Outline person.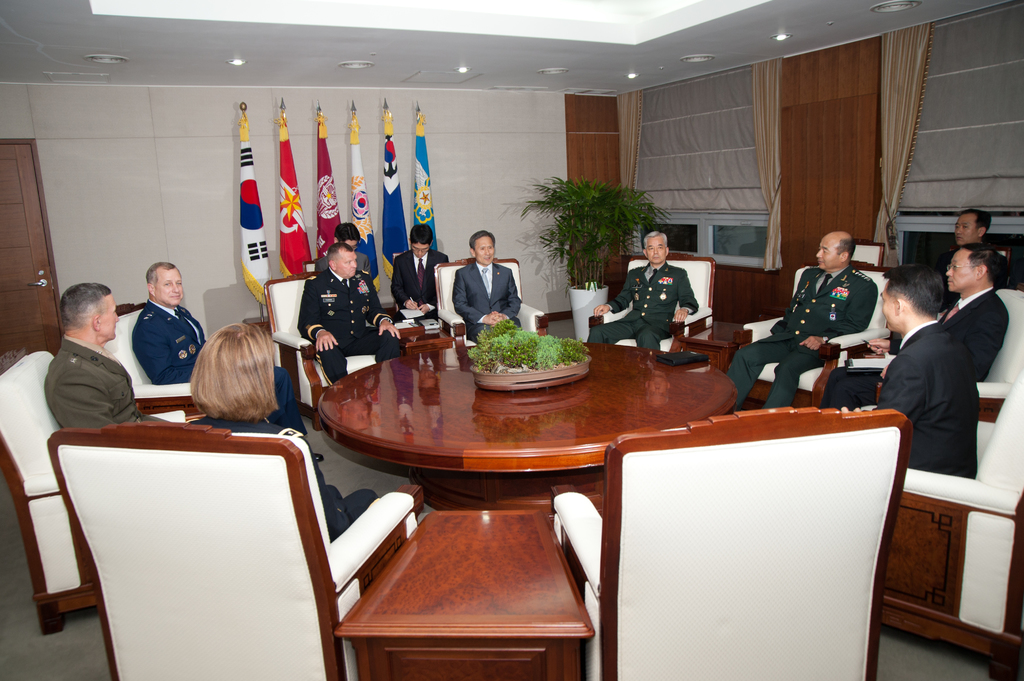
Outline: BBox(863, 267, 981, 477).
